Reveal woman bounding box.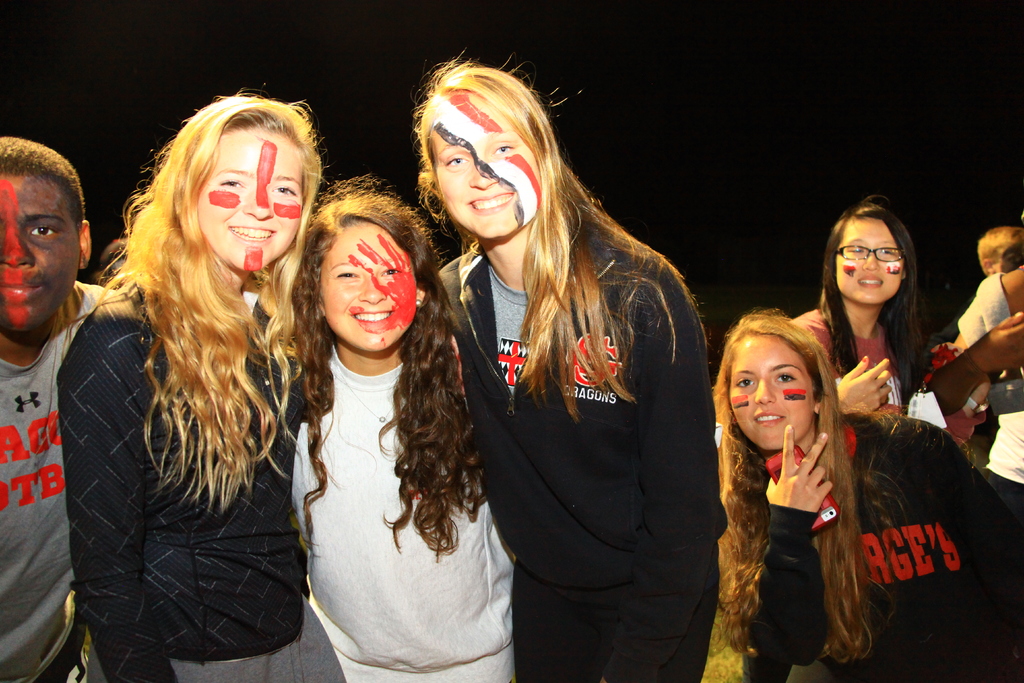
Revealed: {"left": 783, "top": 193, "right": 954, "bottom": 421}.
